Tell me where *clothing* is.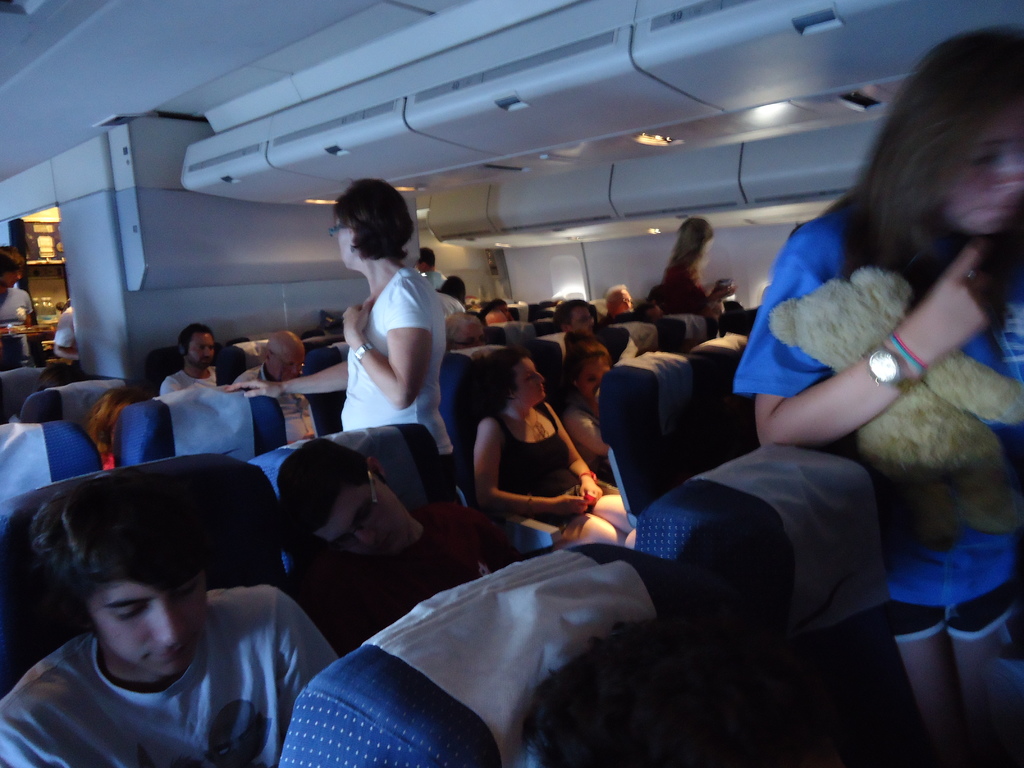
*clothing* is at 230 363 321 447.
